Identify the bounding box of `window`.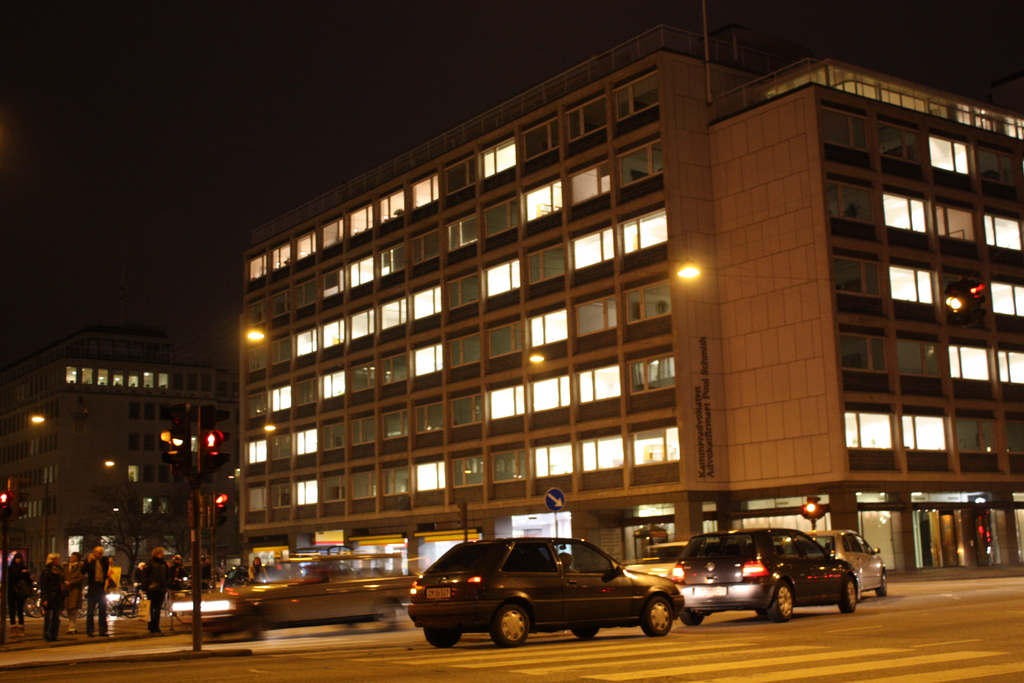
(left=931, top=204, right=977, bottom=242).
